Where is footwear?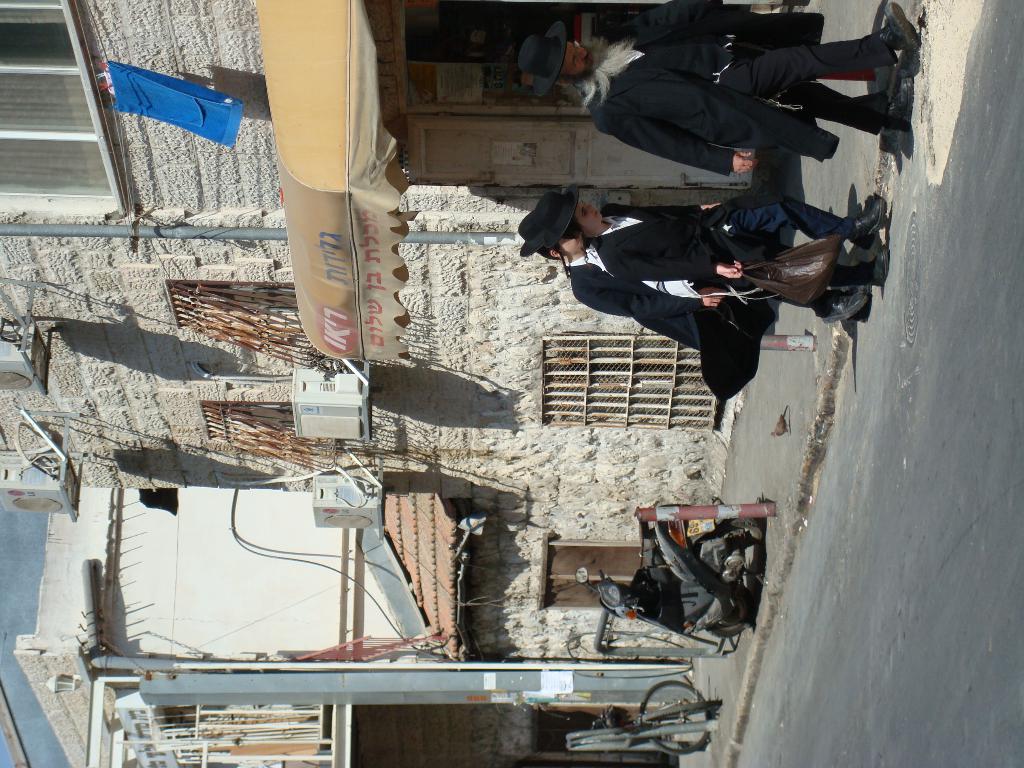
822/289/861/325.
